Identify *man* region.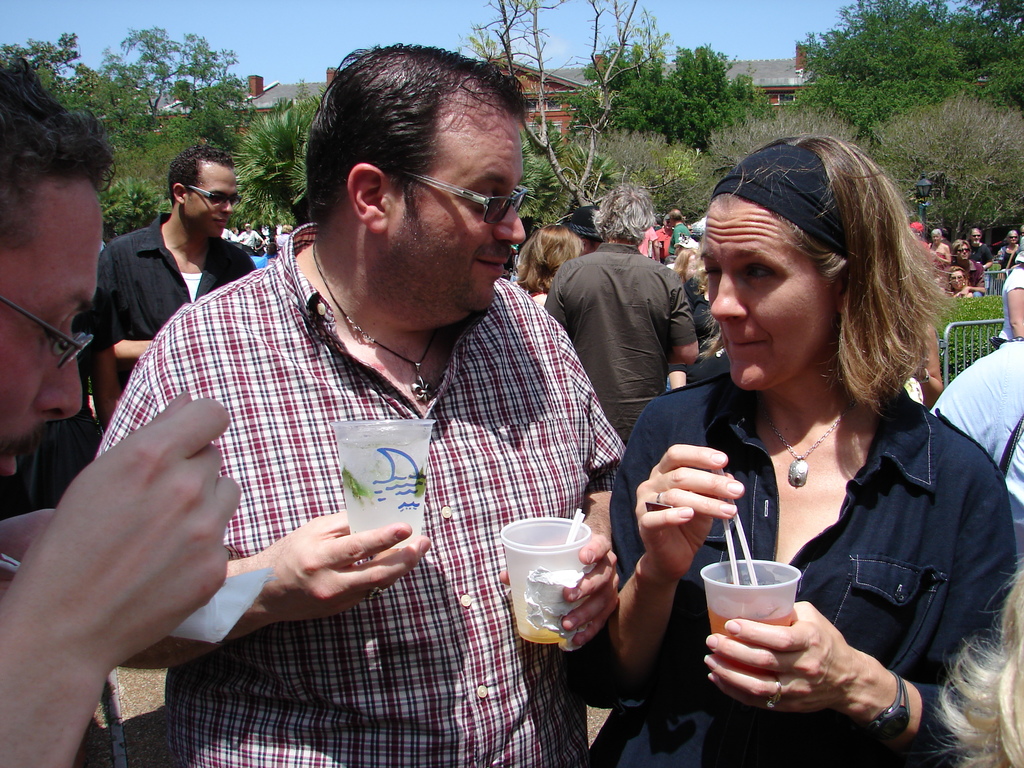
Region: crop(238, 223, 266, 246).
